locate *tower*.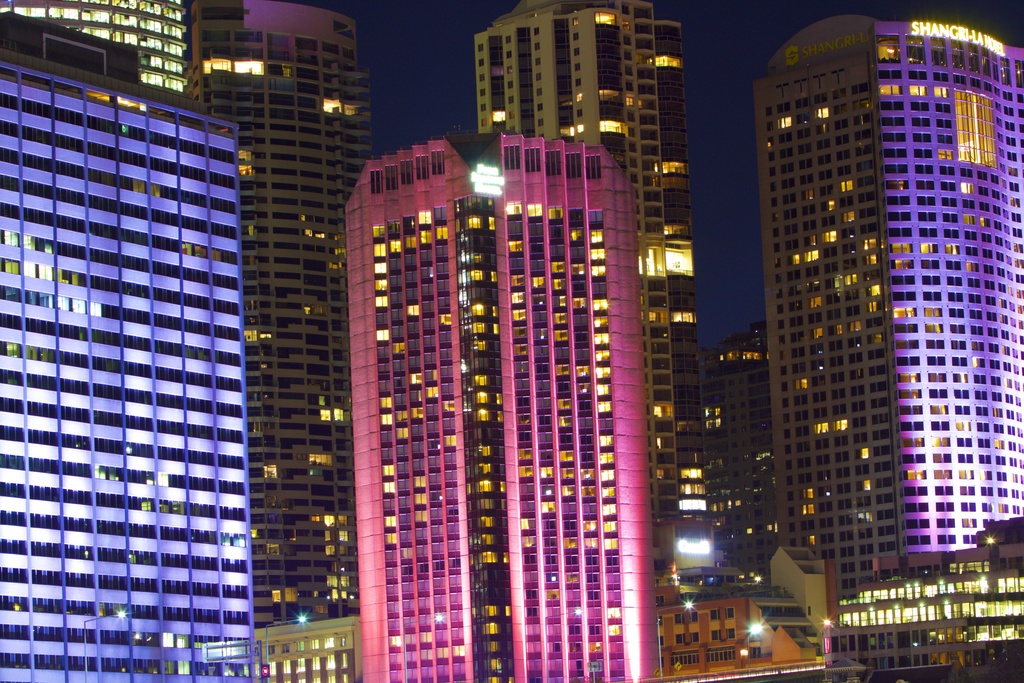
Bounding box: select_region(710, 322, 779, 650).
